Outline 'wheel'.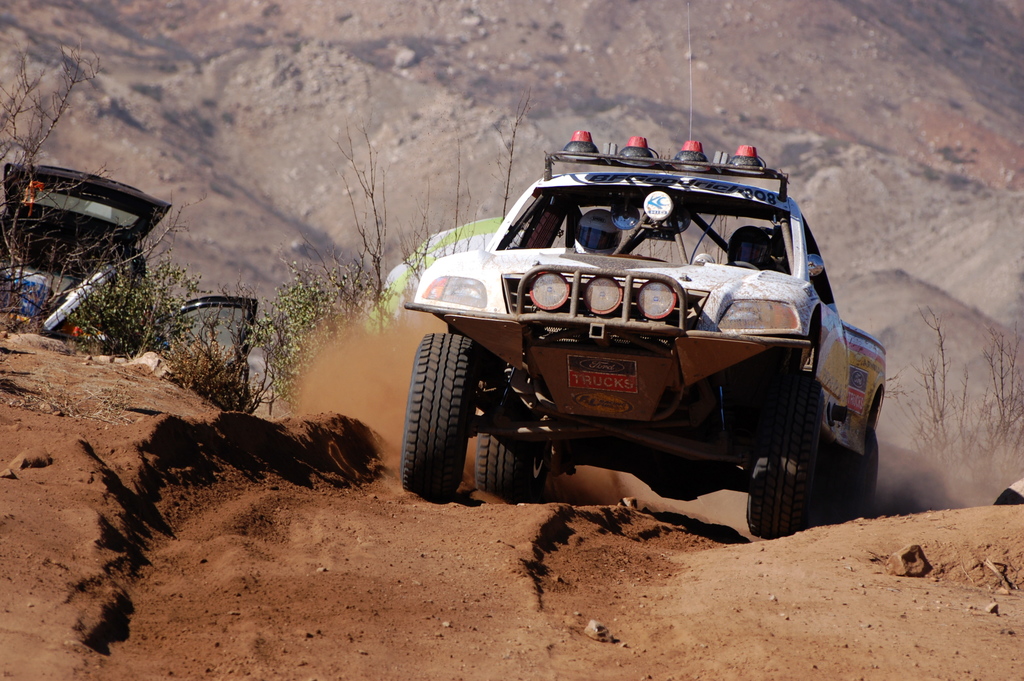
Outline: 410:313:531:503.
